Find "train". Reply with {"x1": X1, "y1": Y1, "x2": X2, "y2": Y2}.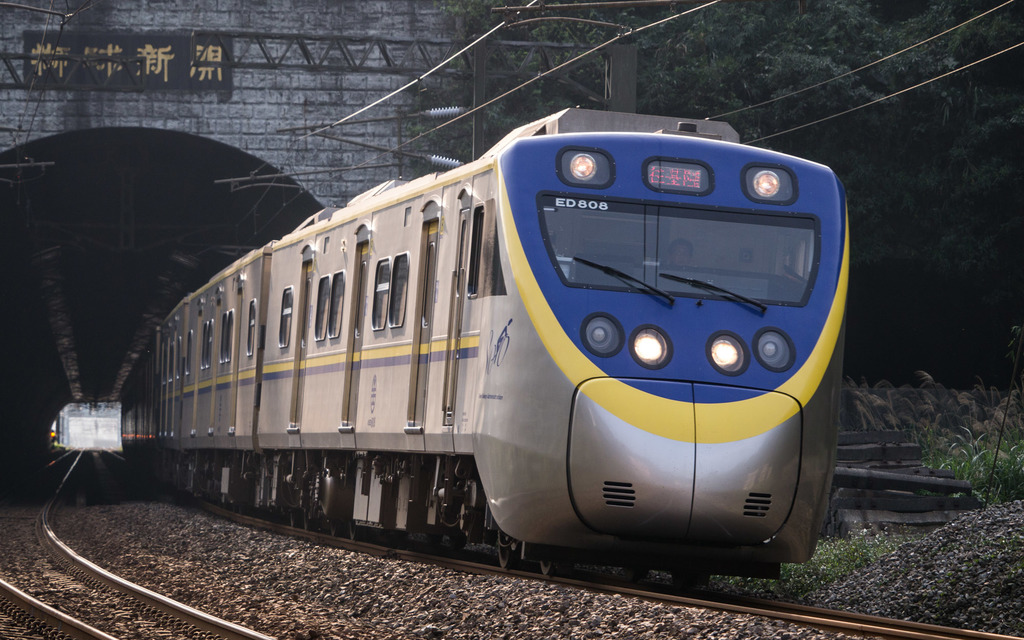
{"x1": 115, "y1": 108, "x2": 854, "y2": 577}.
